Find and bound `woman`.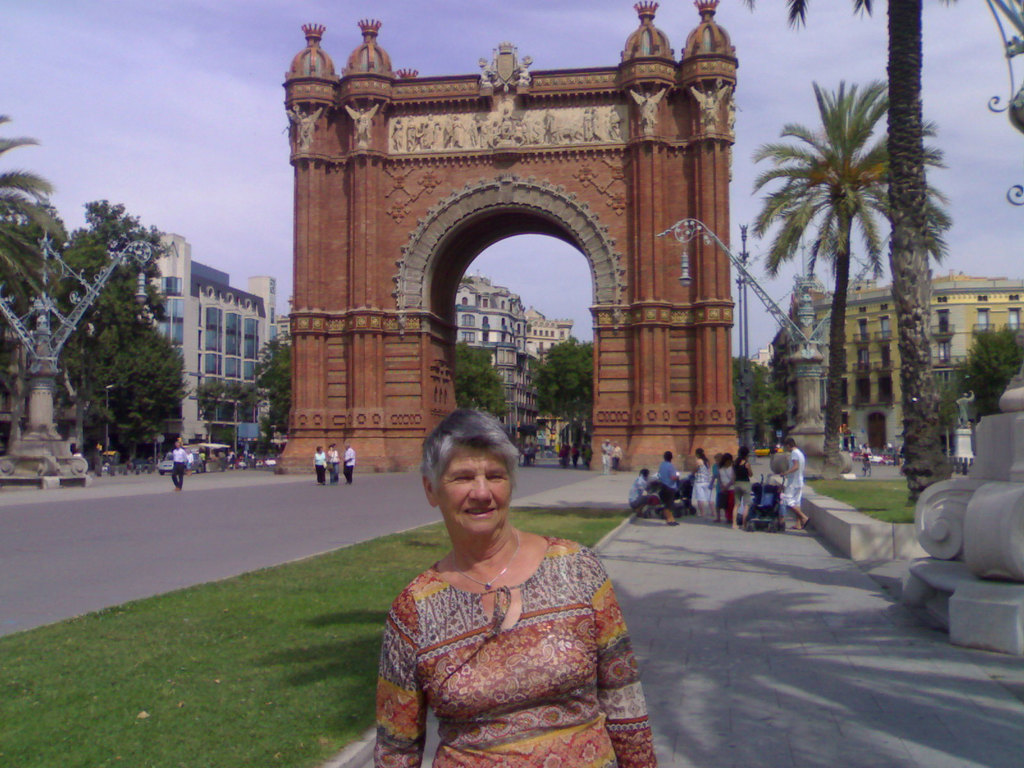
Bound: Rect(726, 445, 752, 529).
